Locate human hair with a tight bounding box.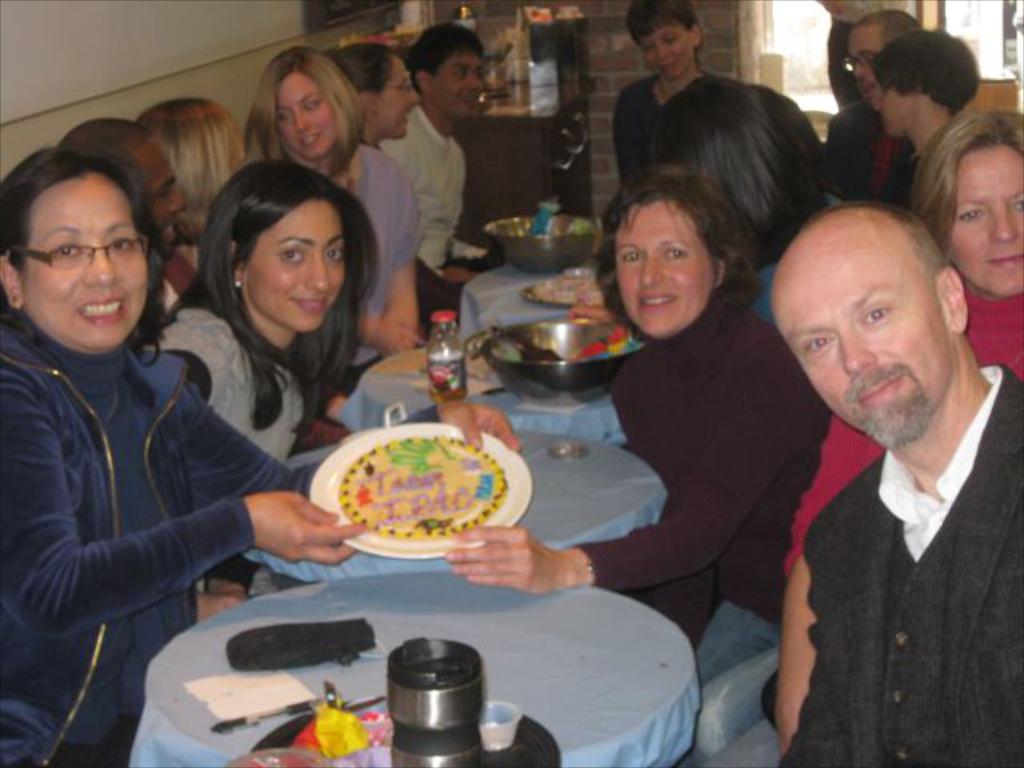
{"x1": 250, "y1": 43, "x2": 366, "y2": 203}.
